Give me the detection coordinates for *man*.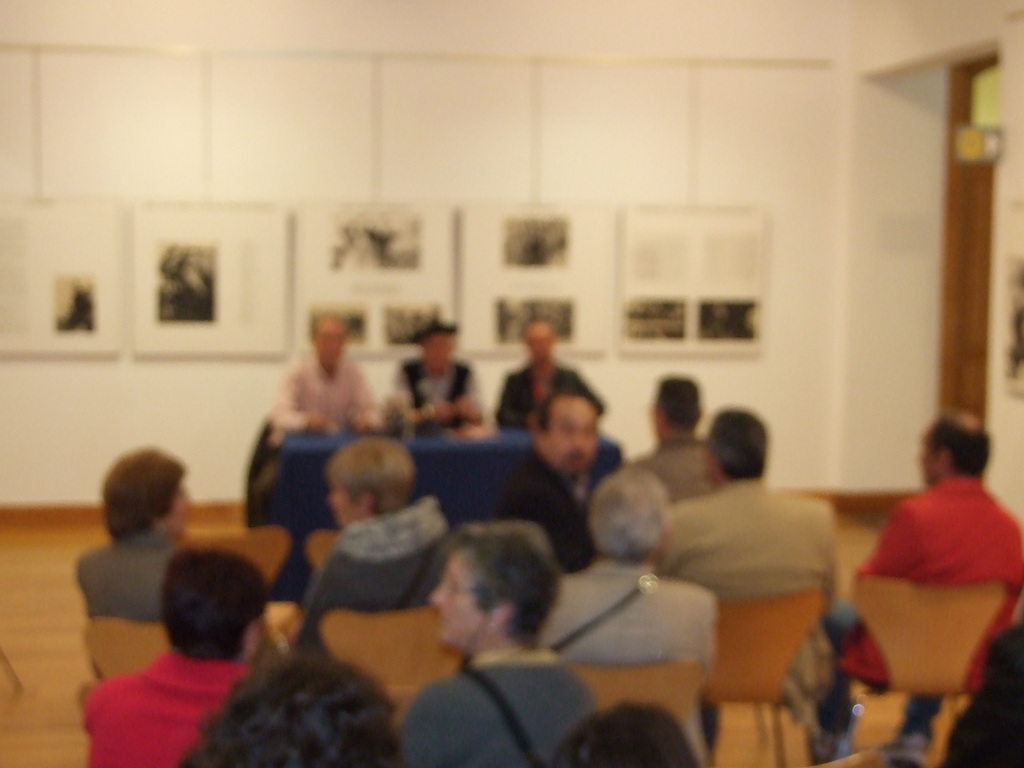
<bbox>81, 545, 270, 767</bbox>.
